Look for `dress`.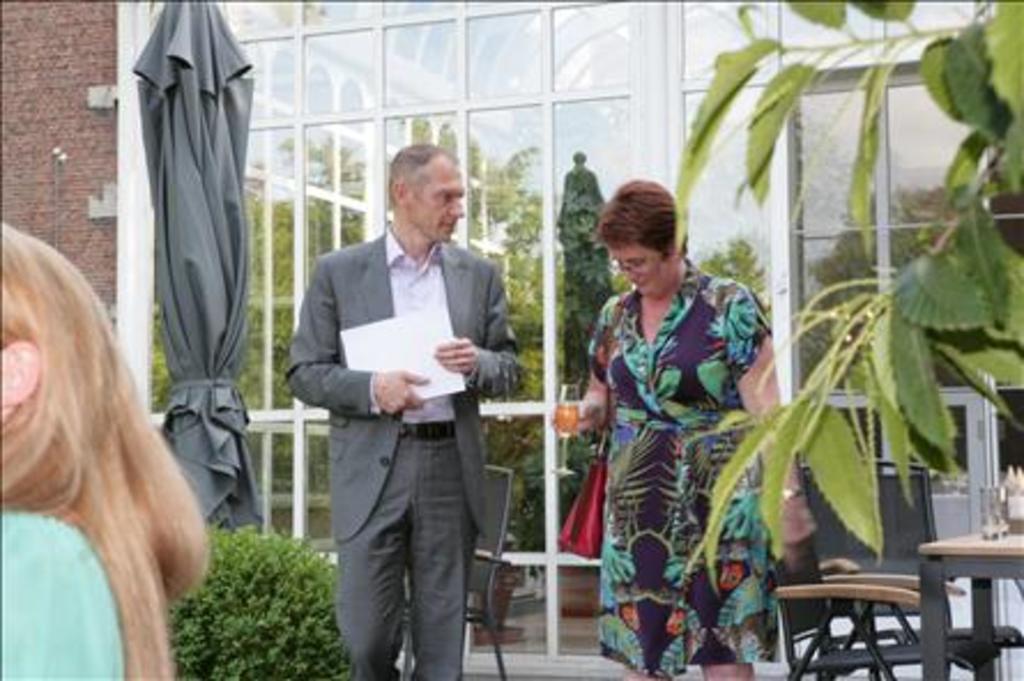
Found: (584,271,759,619).
